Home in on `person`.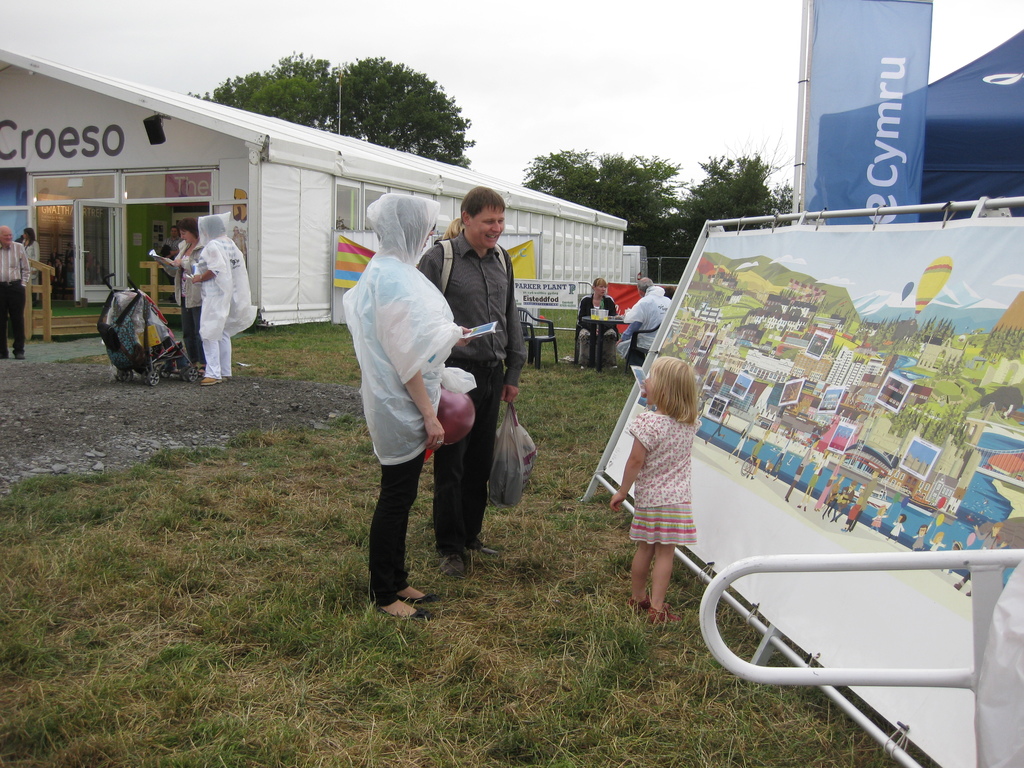
Homed in at left=340, top=195, right=467, bottom=633.
